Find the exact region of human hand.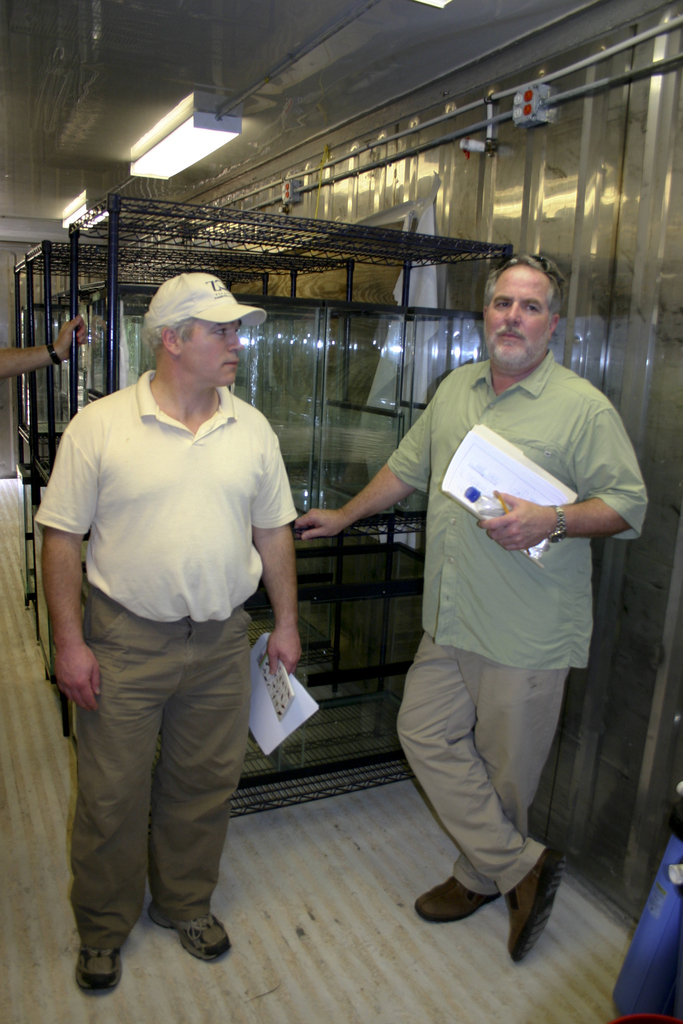
Exact region: 288,482,384,549.
